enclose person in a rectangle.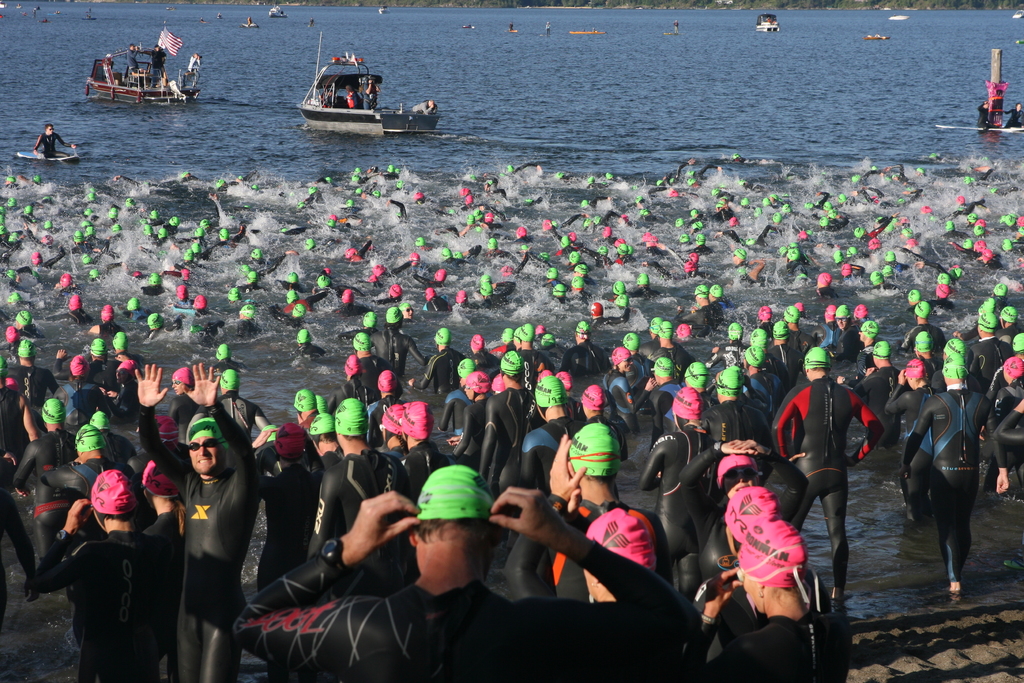
x1=688 y1=233 x2=712 y2=254.
